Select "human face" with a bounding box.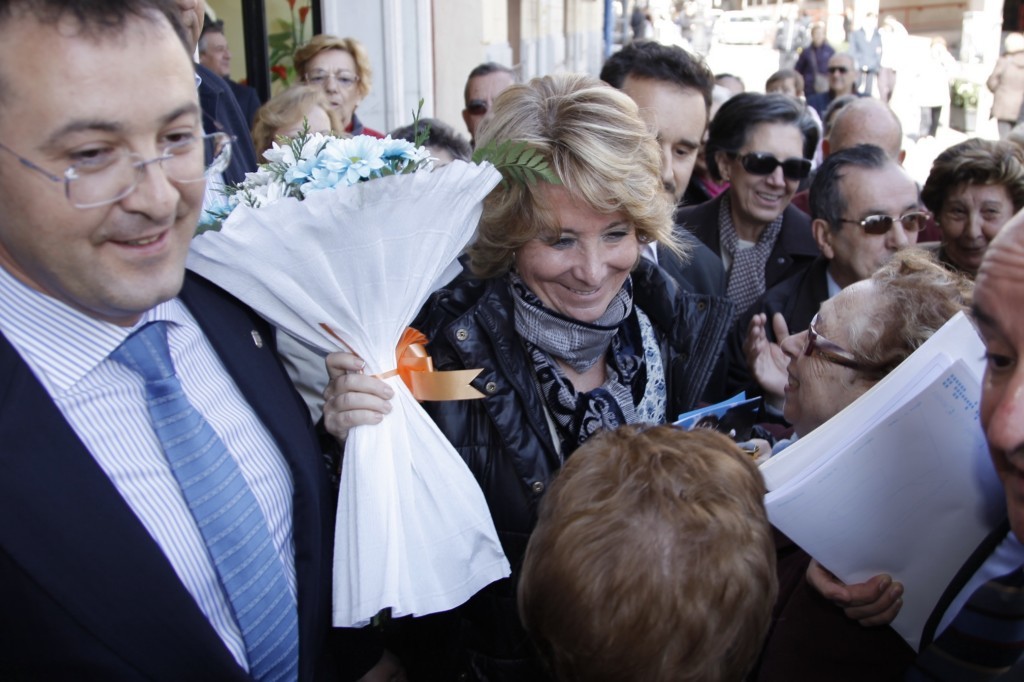
<region>298, 47, 363, 122</region>.
